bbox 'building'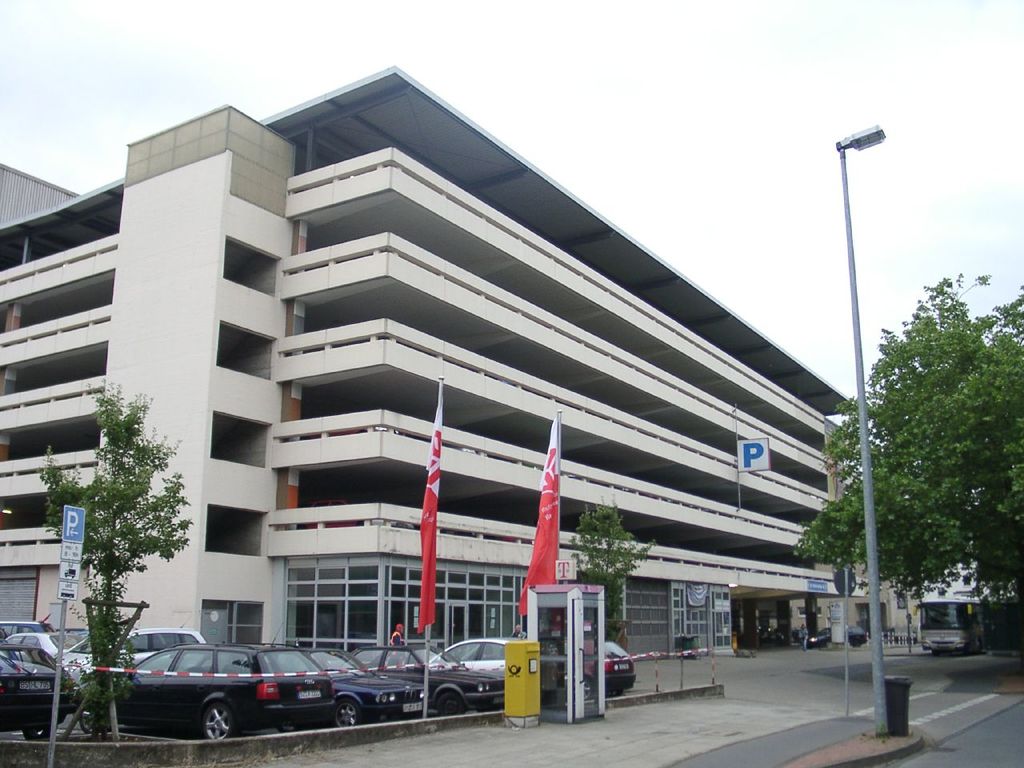
[x1=0, y1=66, x2=935, y2=662]
